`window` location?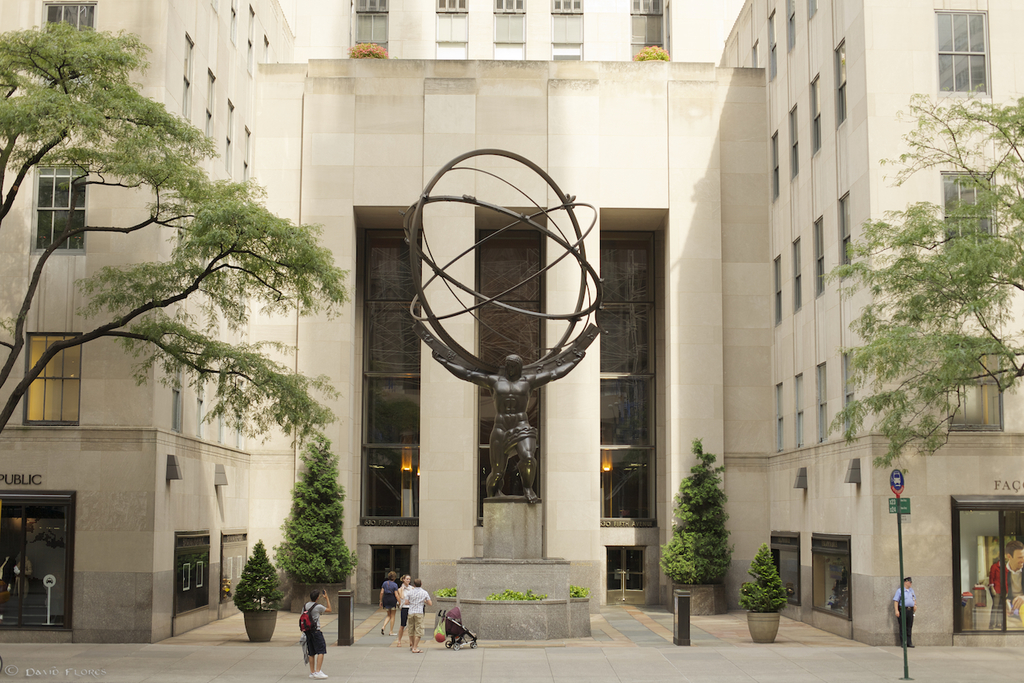
836:35:847:117
